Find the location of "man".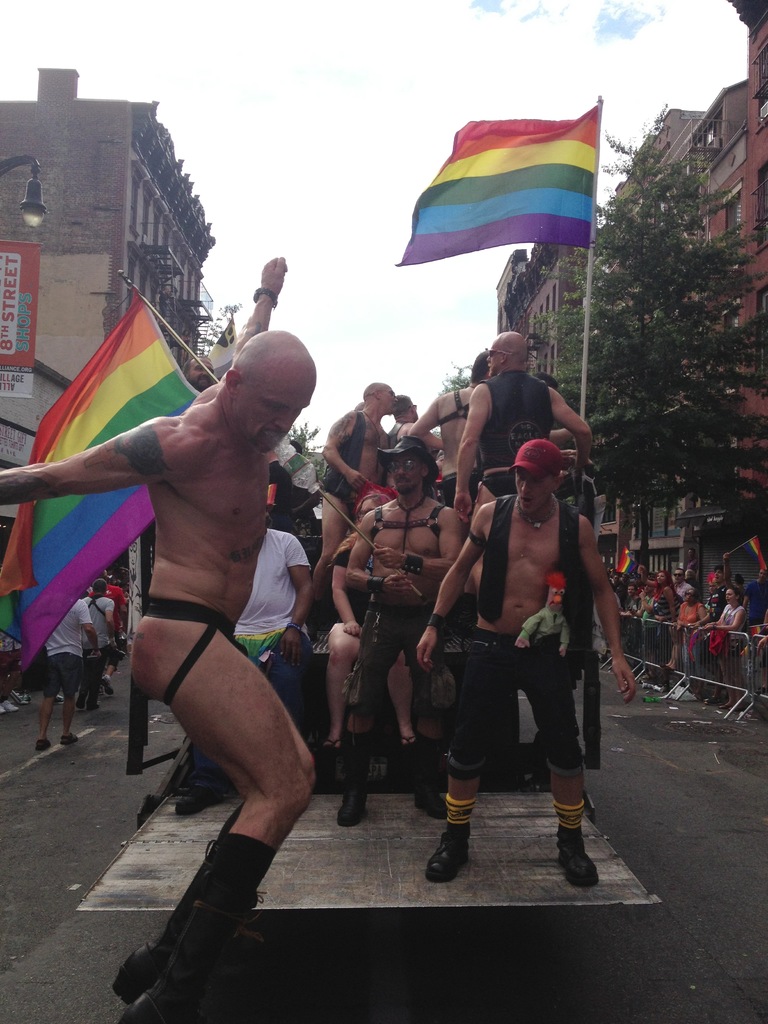
Location: bbox=[623, 583, 643, 618].
